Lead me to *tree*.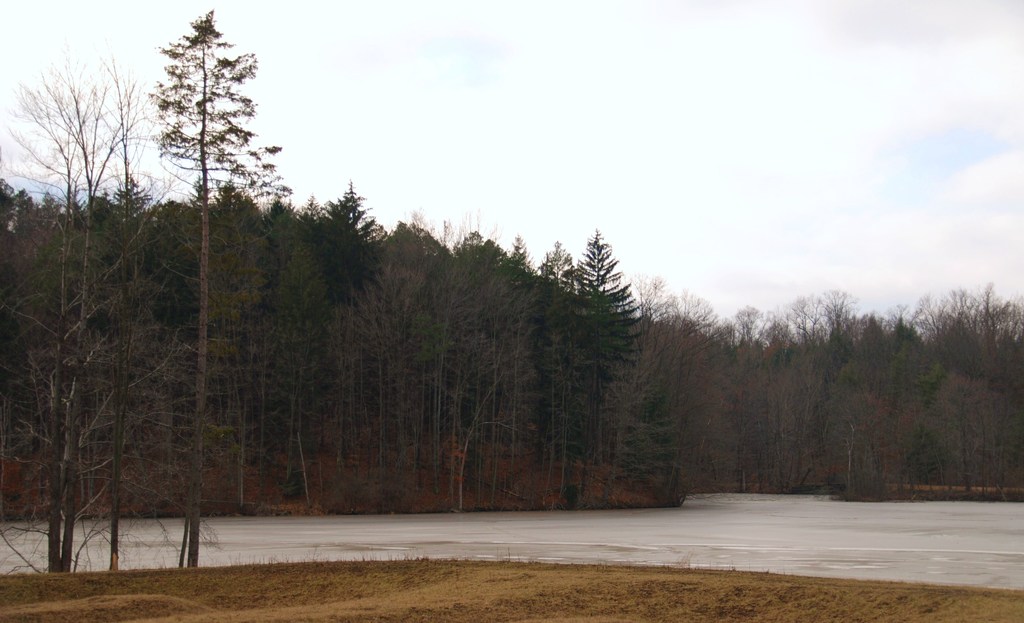
Lead to x1=20 y1=140 x2=231 y2=553.
